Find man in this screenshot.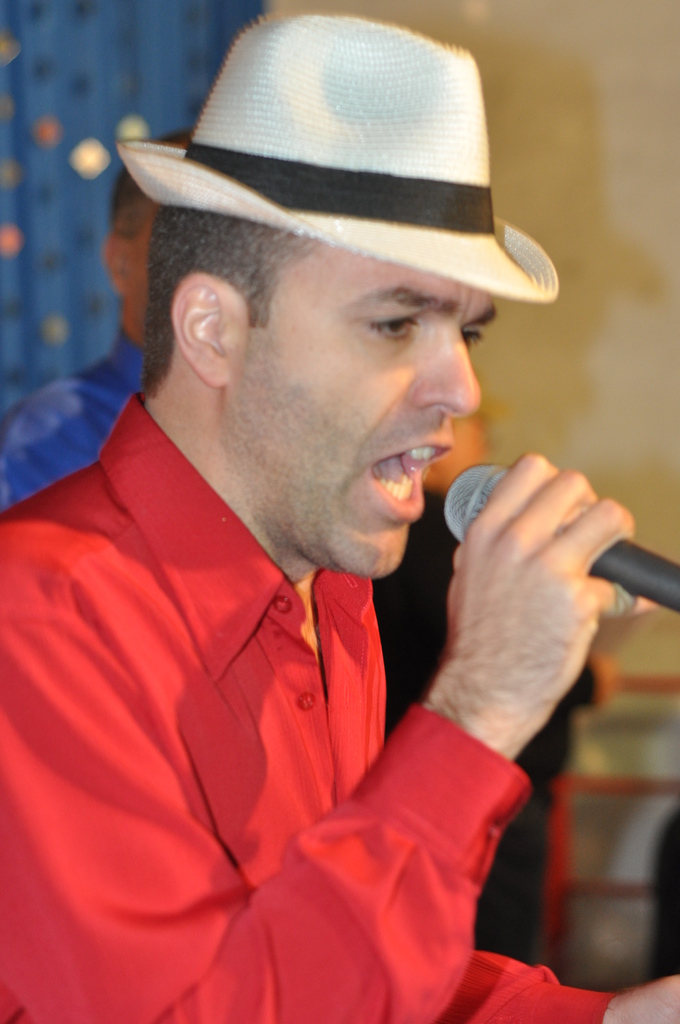
The bounding box for man is select_region(0, 129, 197, 514).
